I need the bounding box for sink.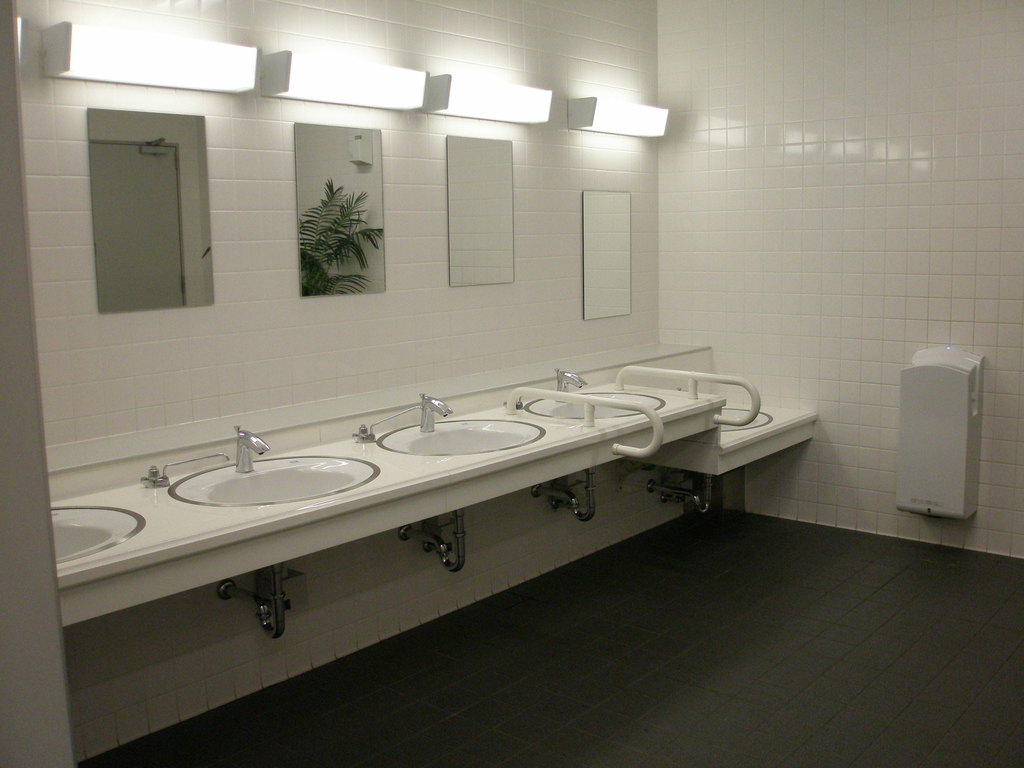
Here it is: pyautogui.locateOnScreen(377, 390, 548, 456).
